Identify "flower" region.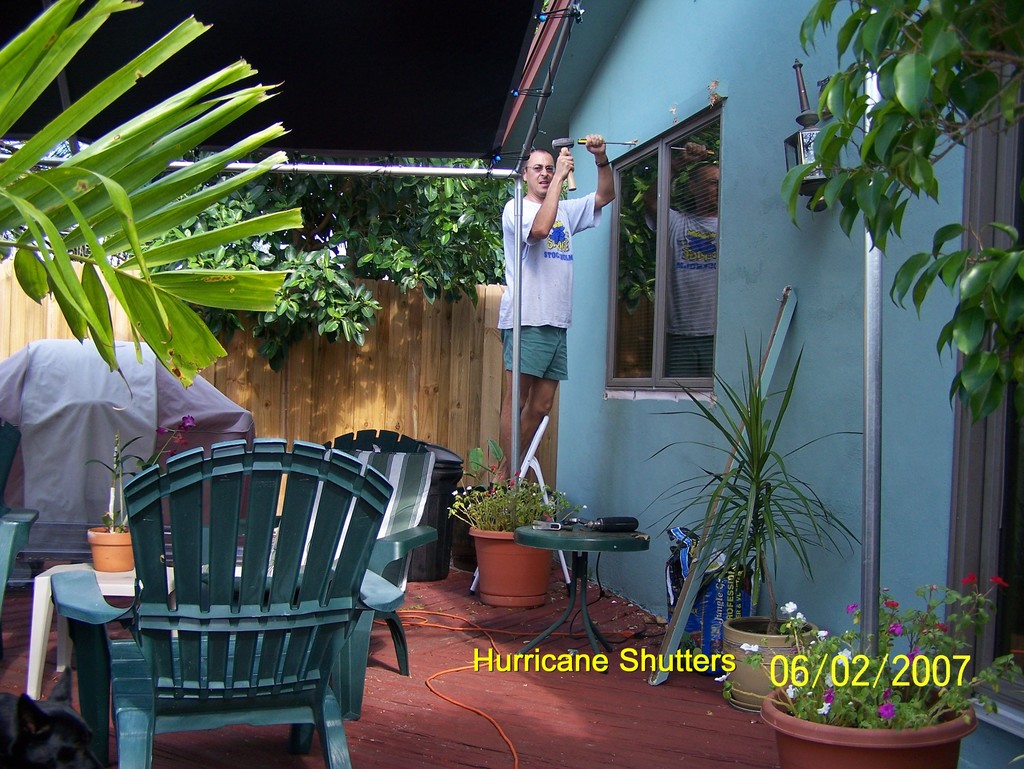
Region: 817 628 830 640.
